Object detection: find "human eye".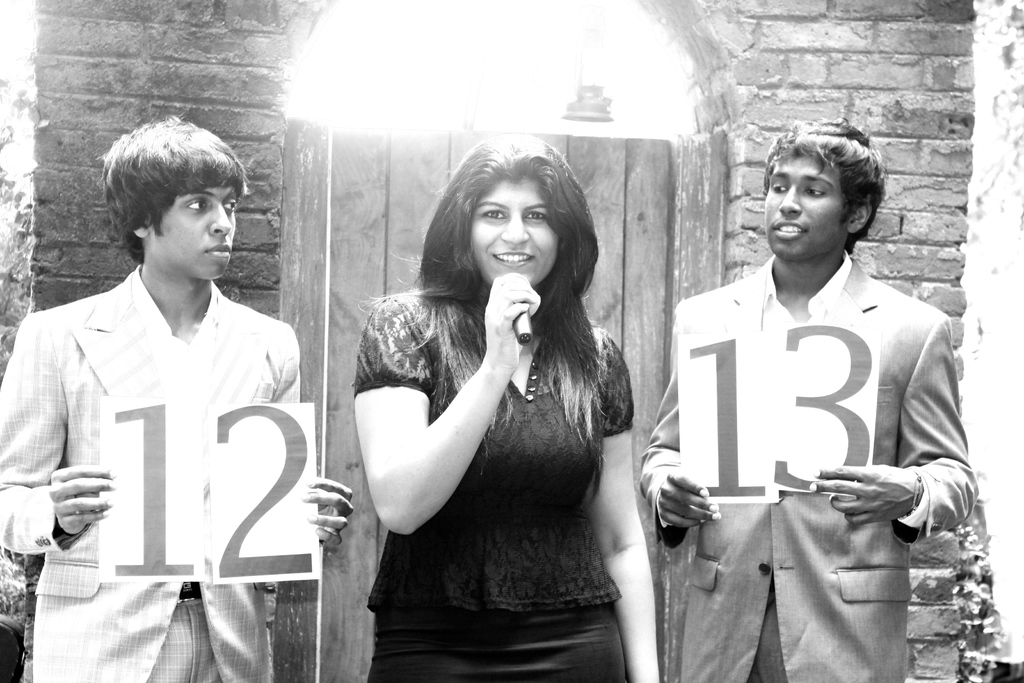
(769, 179, 787, 195).
